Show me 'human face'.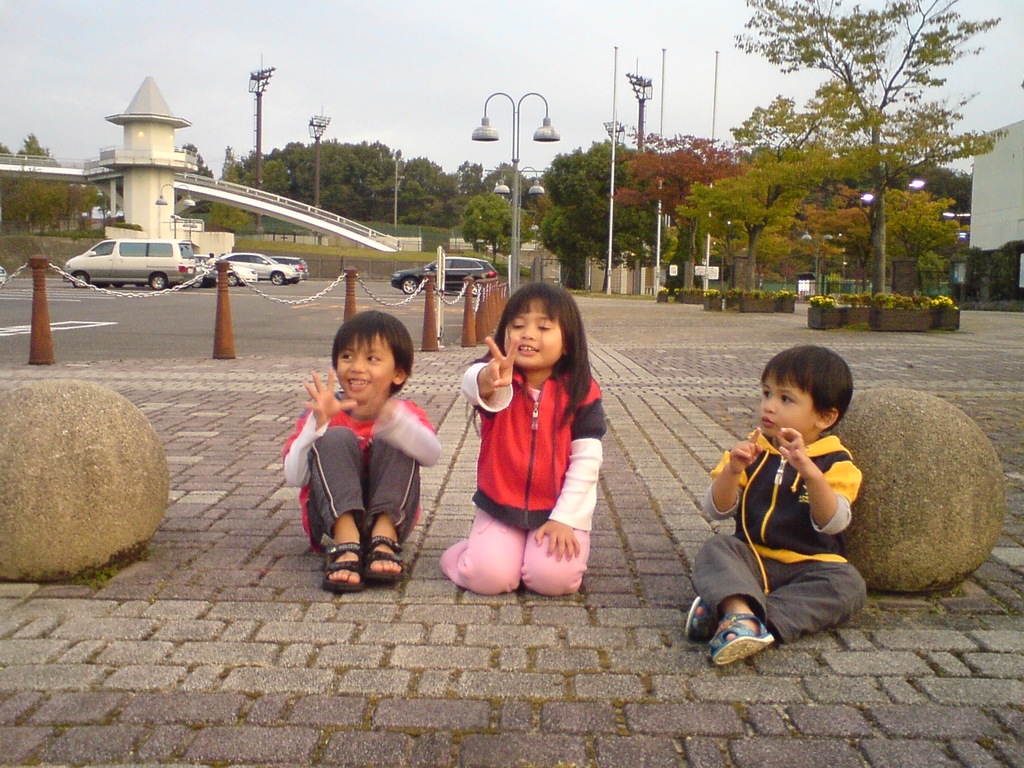
'human face' is here: Rect(337, 333, 395, 401).
